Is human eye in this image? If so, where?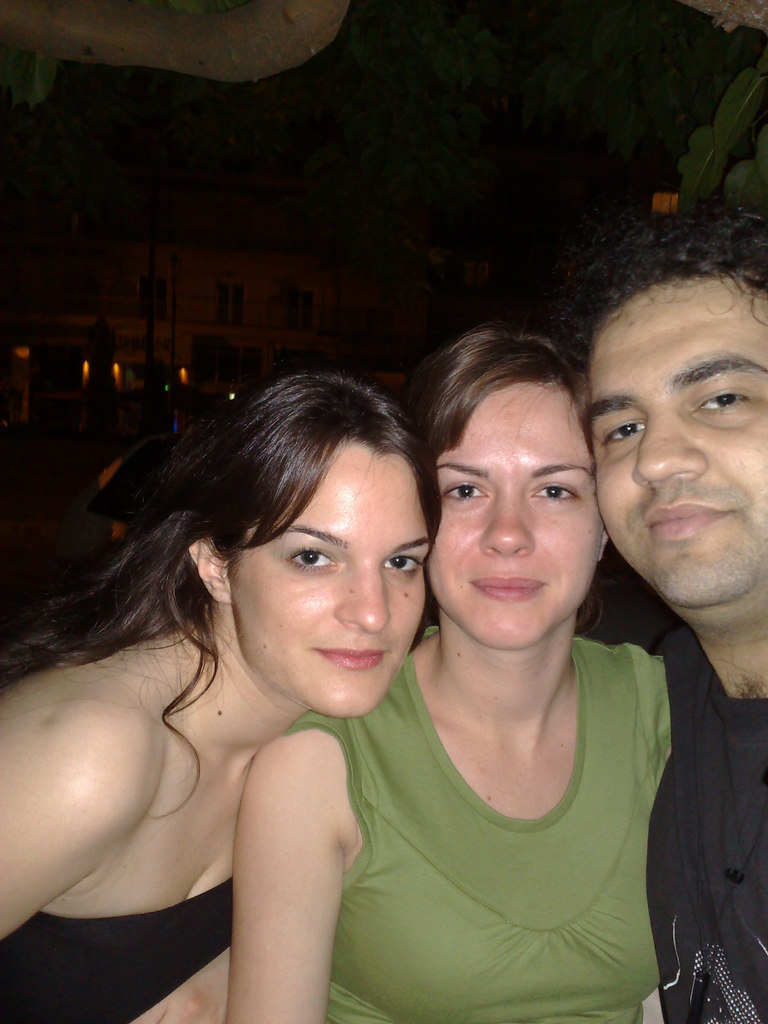
Yes, at [x1=693, y1=383, x2=751, y2=415].
